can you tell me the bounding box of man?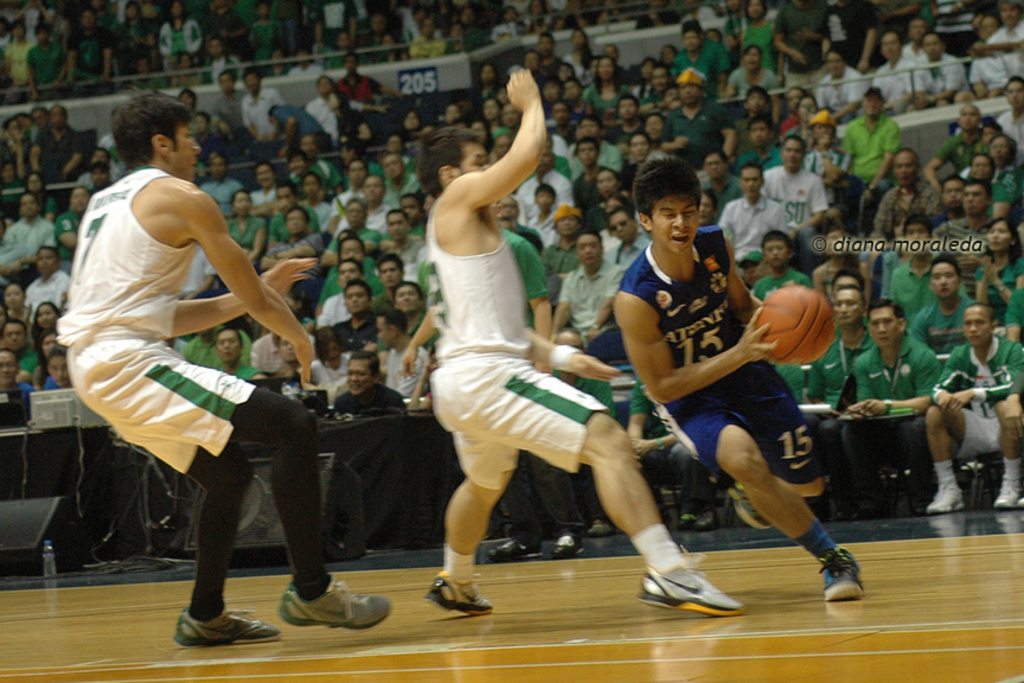
[293, 155, 324, 186].
